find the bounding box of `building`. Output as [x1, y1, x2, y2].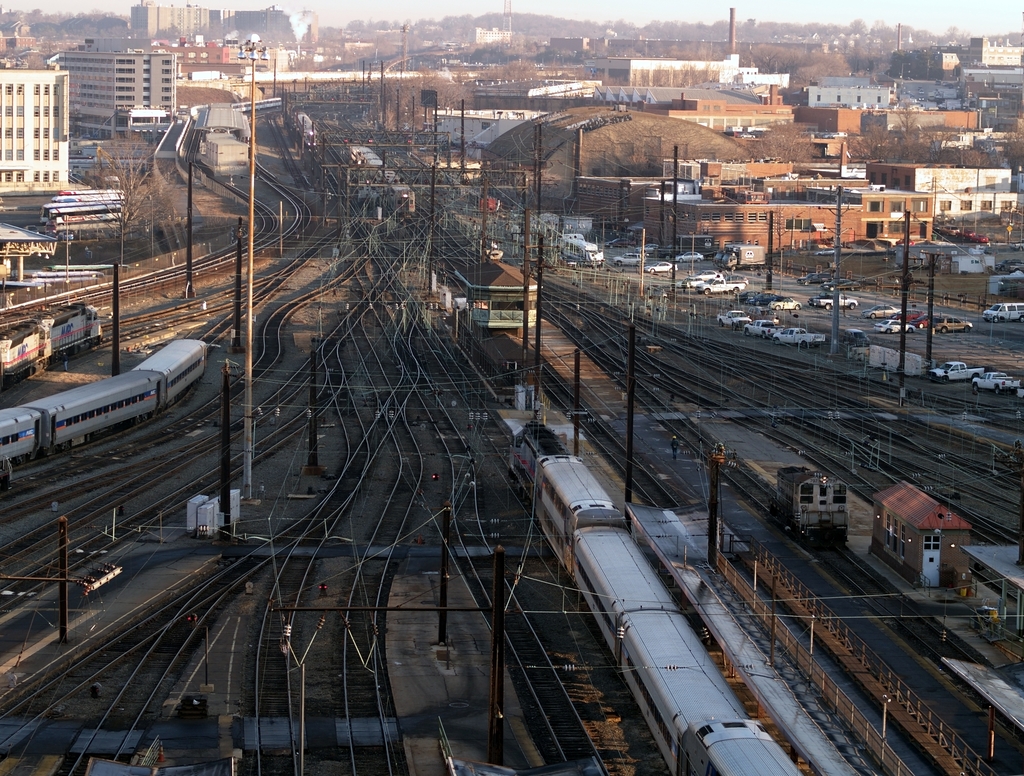
[0, 67, 77, 198].
